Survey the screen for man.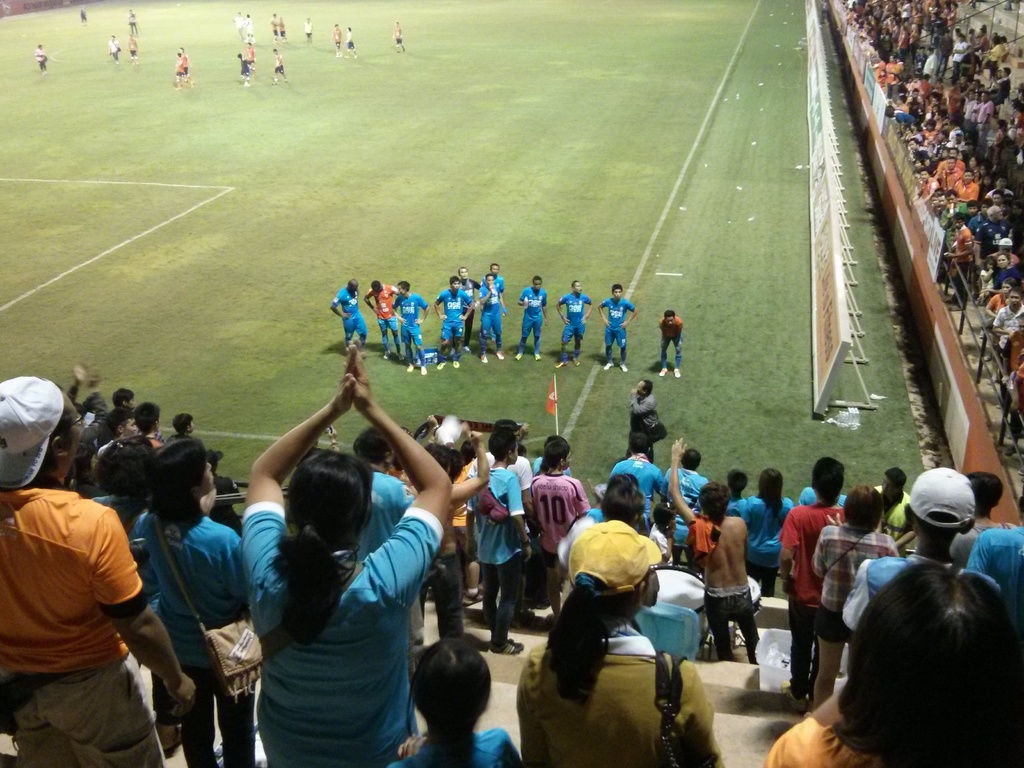
Survey found: bbox=(531, 440, 593, 622).
